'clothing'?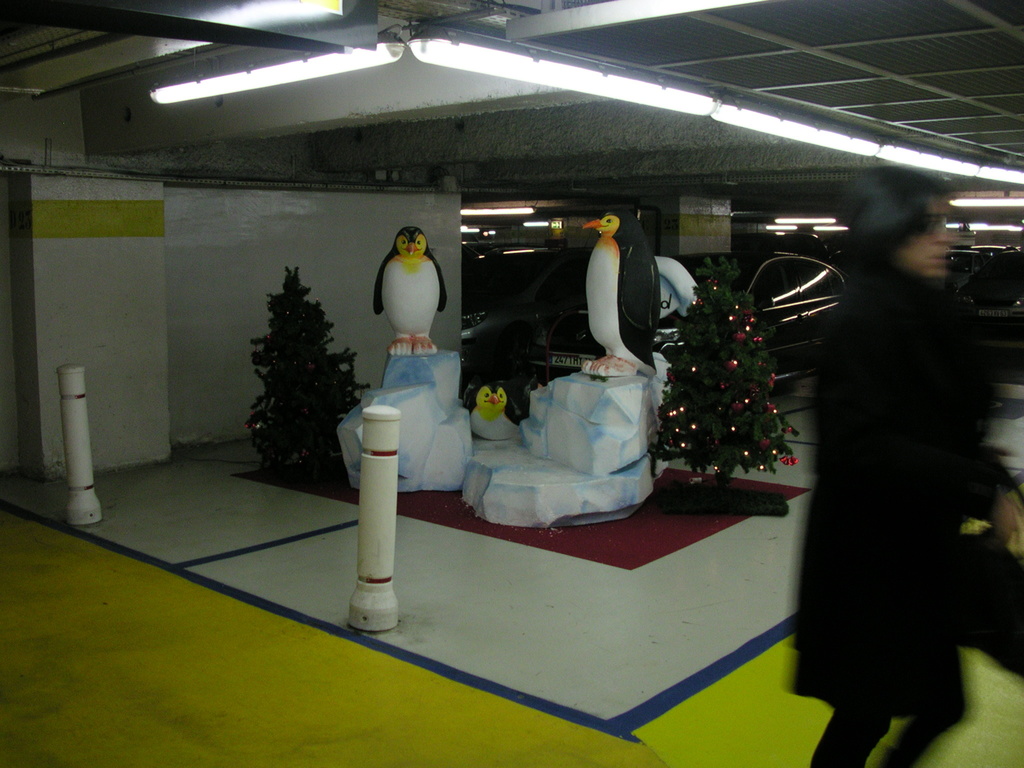
785/266/1016/762
